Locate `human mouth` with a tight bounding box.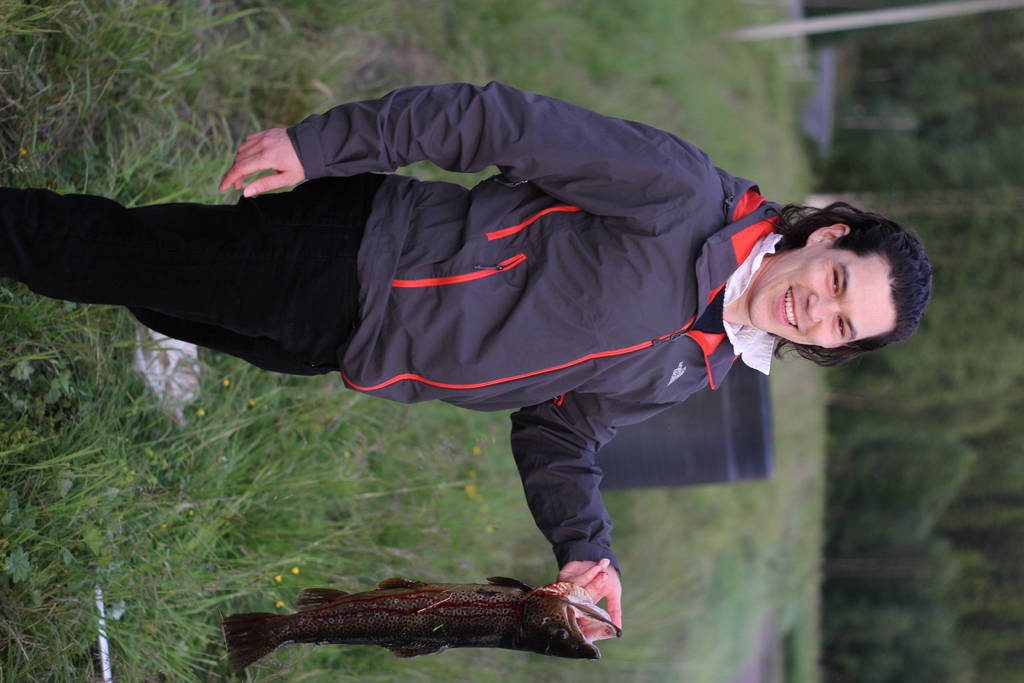
<box>778,286,798,328</box>.
